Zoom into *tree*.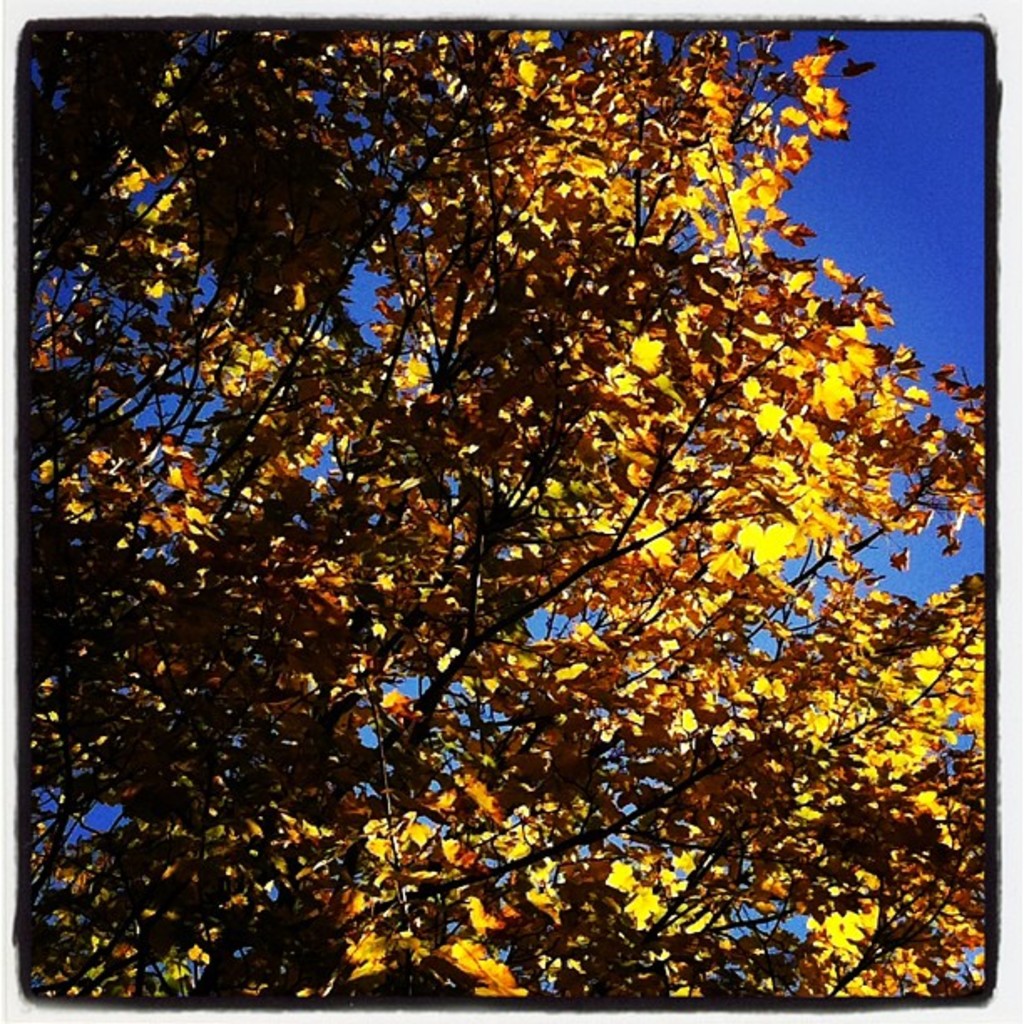
Zoom target: {"x1": 23, "y1": 27, "x2": 989, "y2": 1009}.
